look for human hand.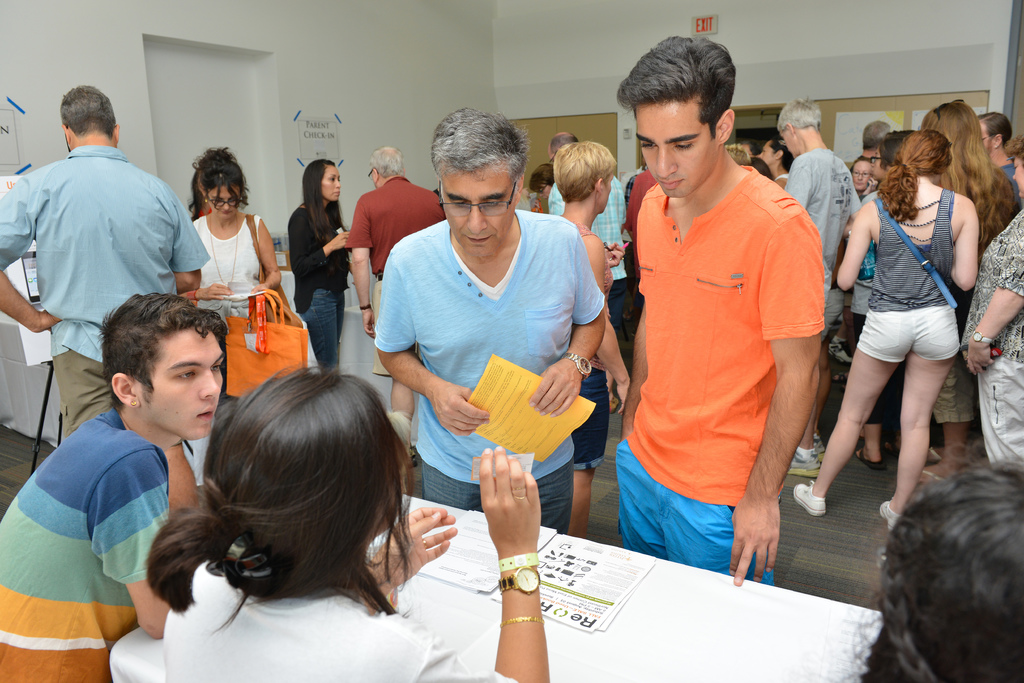
Found: bbox(614, 378, 630, 415).
